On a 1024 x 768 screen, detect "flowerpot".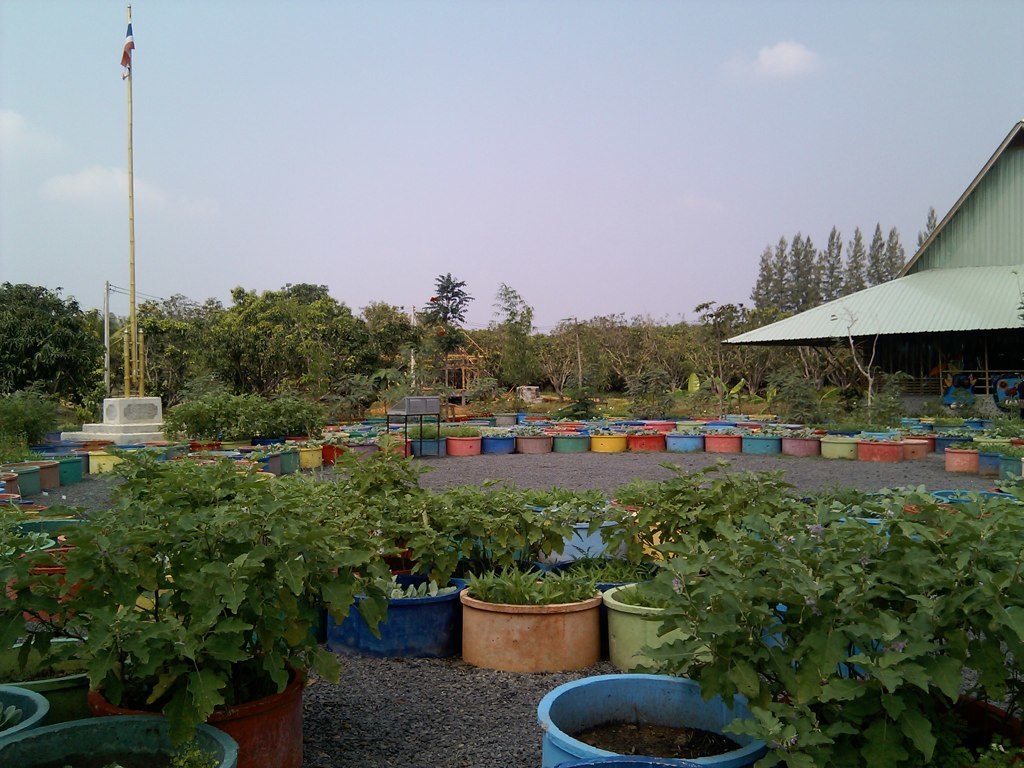
0/632/121/721.
